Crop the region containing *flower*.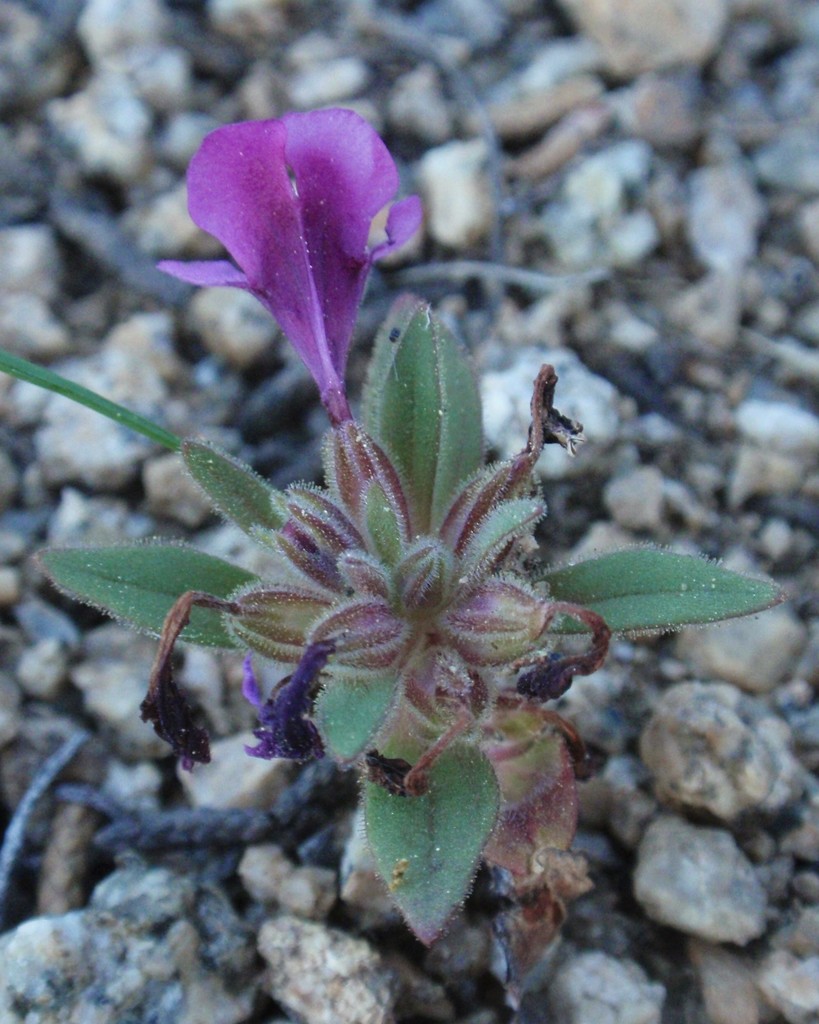
Crop region: {"left": 156, "top": 84, "right": 429, "bottom": 418}.
